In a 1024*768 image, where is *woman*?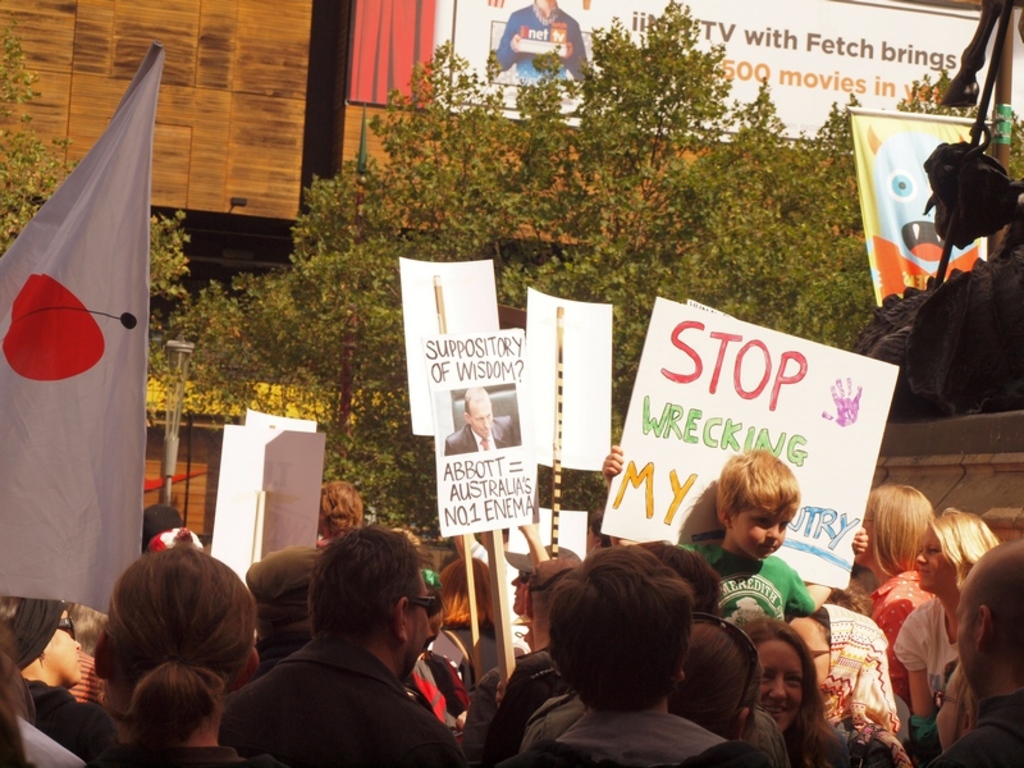
[0,595,118,767].
